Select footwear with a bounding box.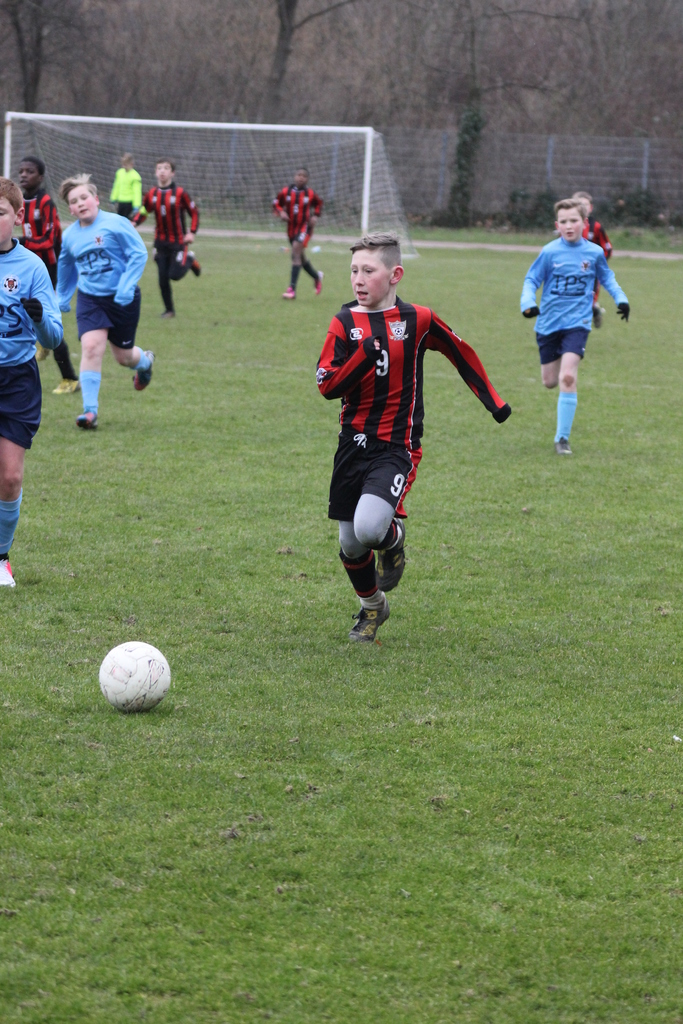
pyautogui.locateOnScreen(55, 376, 79, 389).
